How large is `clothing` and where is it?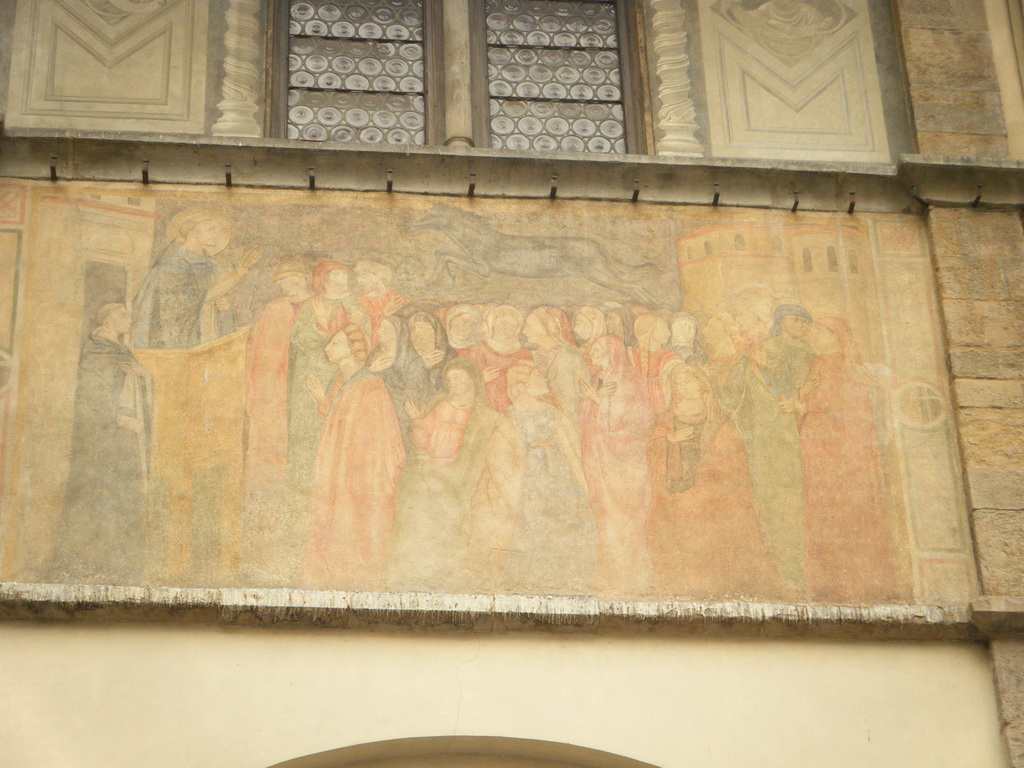
Bounding box: locate(481, 388, 600, 598).
